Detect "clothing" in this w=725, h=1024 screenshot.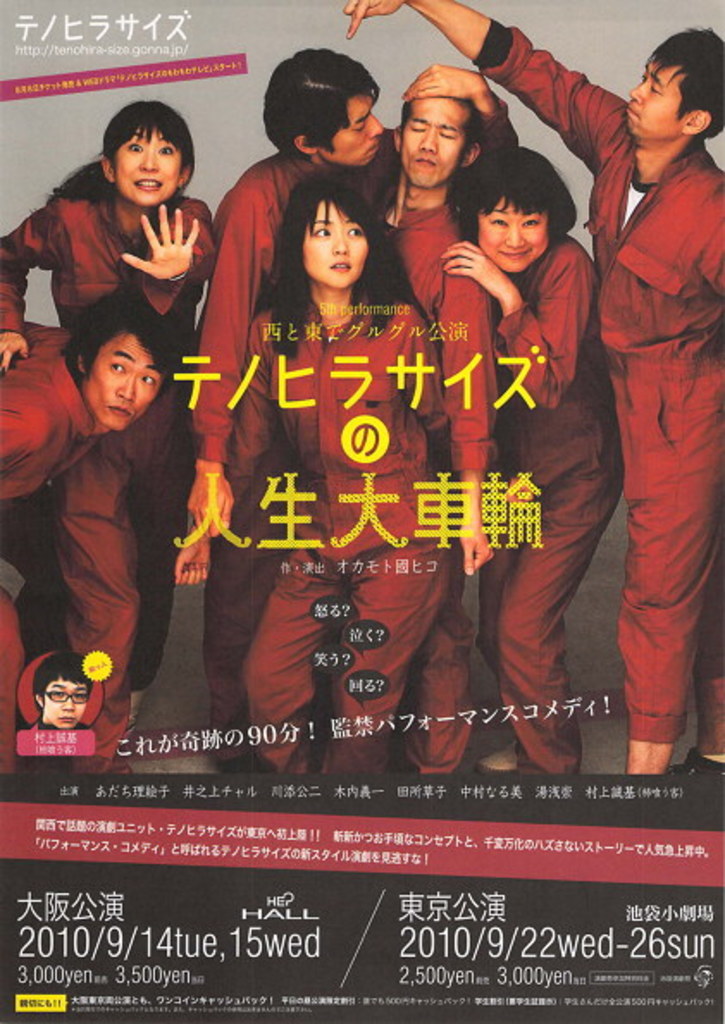
Detection: region(555, 7, 711, 761).
